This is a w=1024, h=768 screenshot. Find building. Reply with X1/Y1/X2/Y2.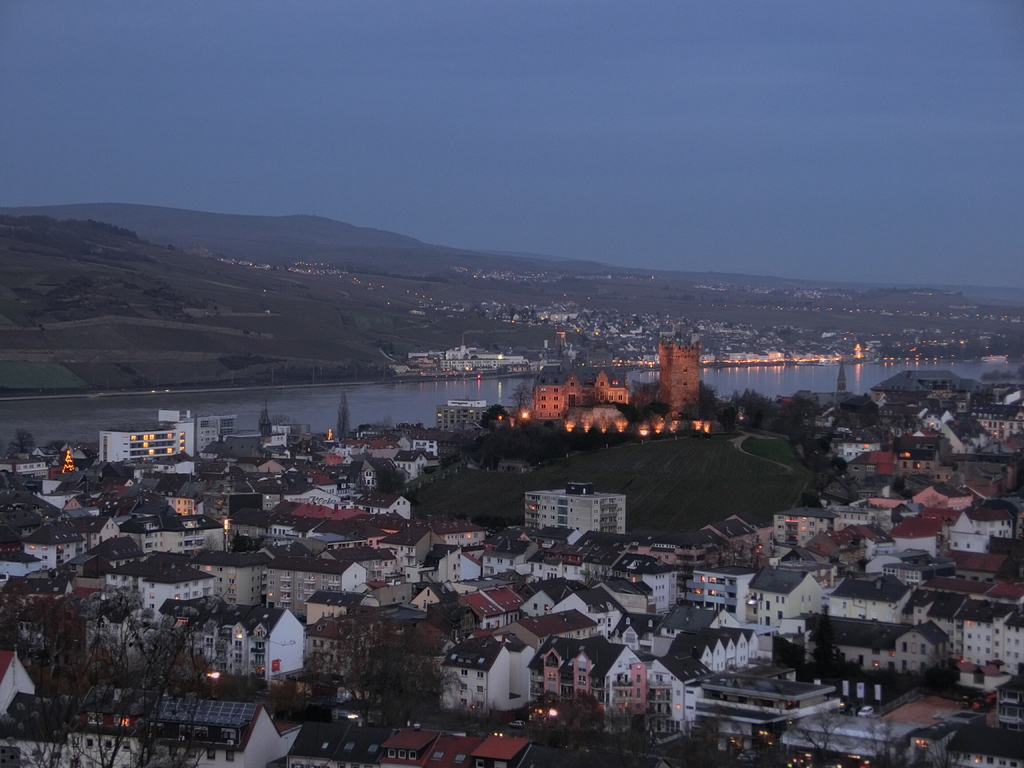
97/424/186/461.
